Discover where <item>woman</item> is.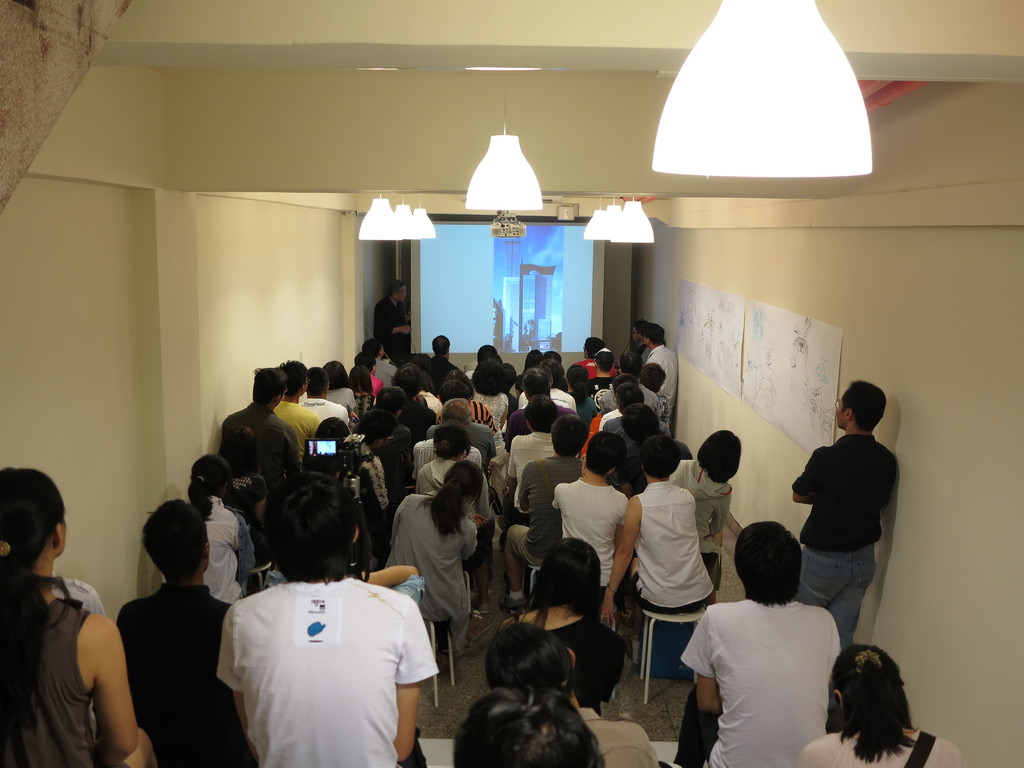
Discovered at rect(596, 446, 716, 625).
